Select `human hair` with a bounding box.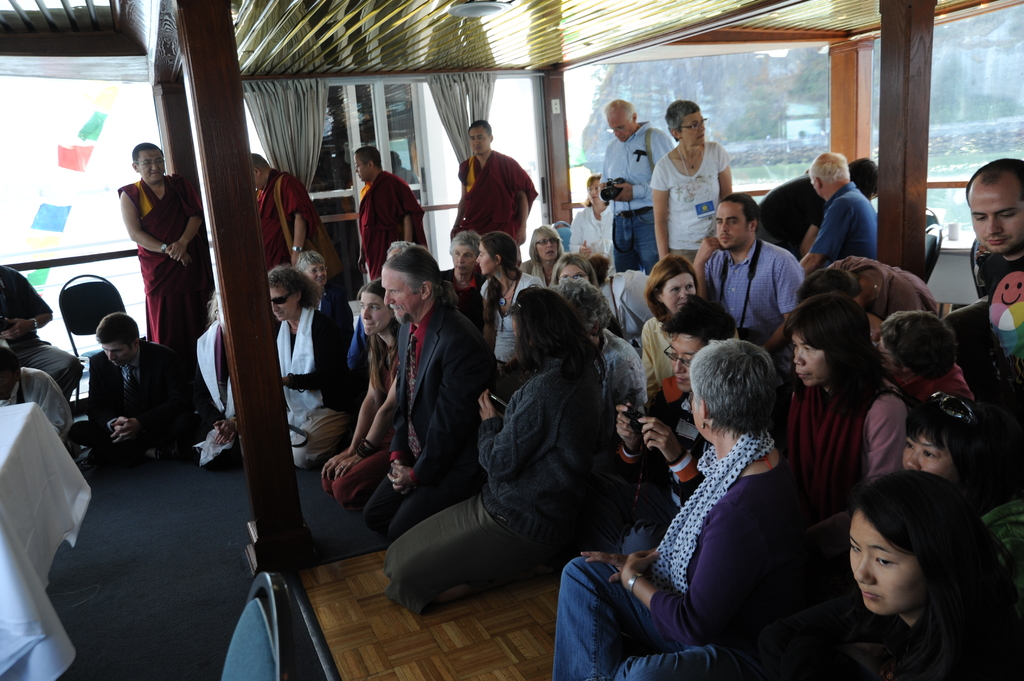
528/224/564/269.
